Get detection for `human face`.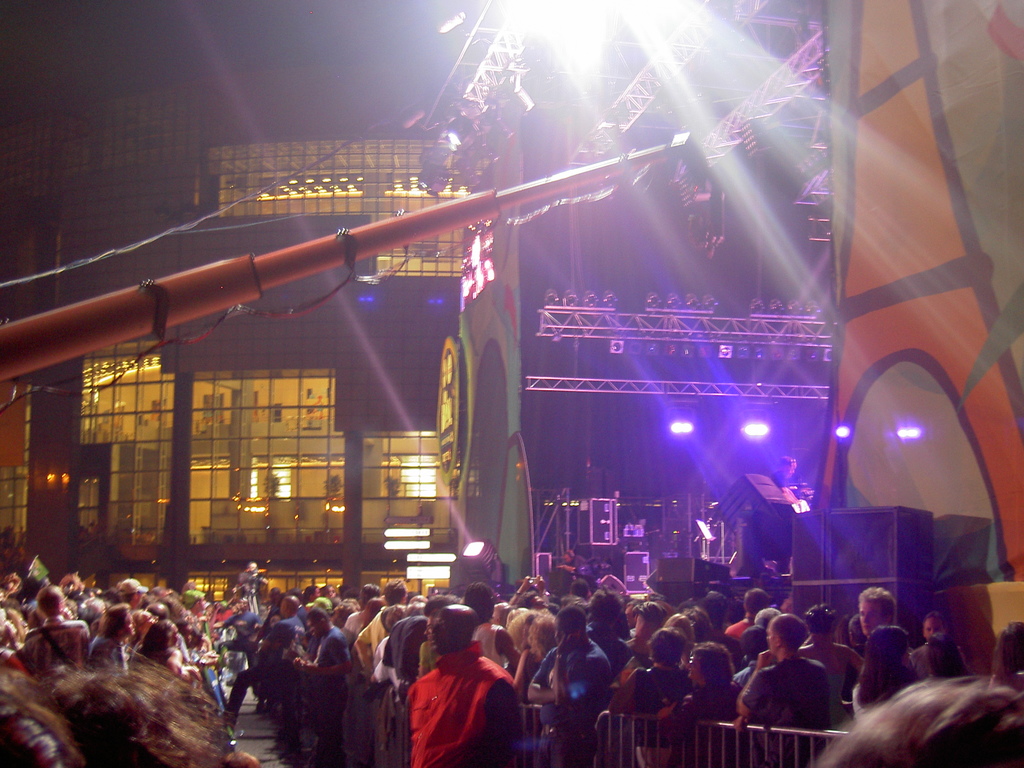
Detection: (858,596,884,636).
